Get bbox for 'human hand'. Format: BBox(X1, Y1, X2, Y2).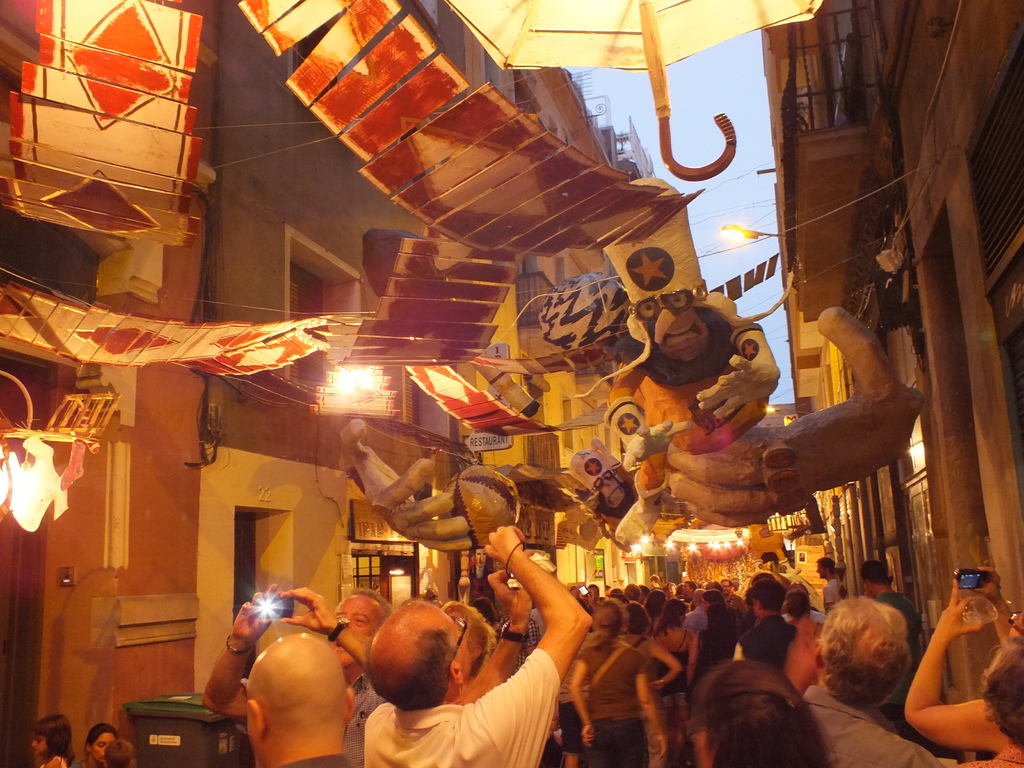
BBox(577, 725, 595, 751).
